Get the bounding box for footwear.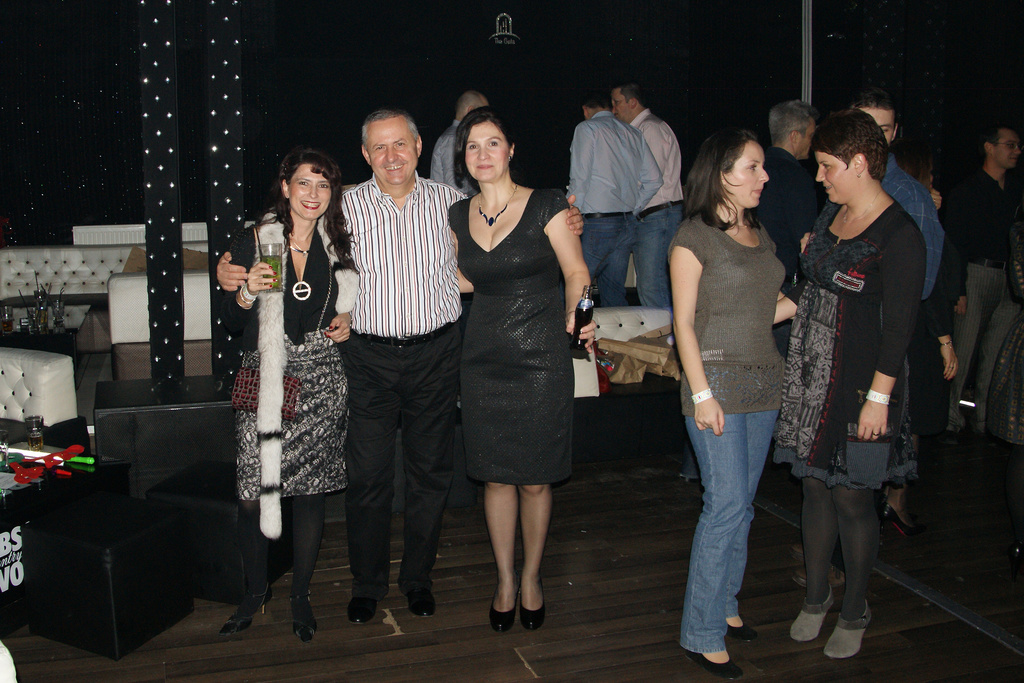
crop(785, 613, 837, 646).
